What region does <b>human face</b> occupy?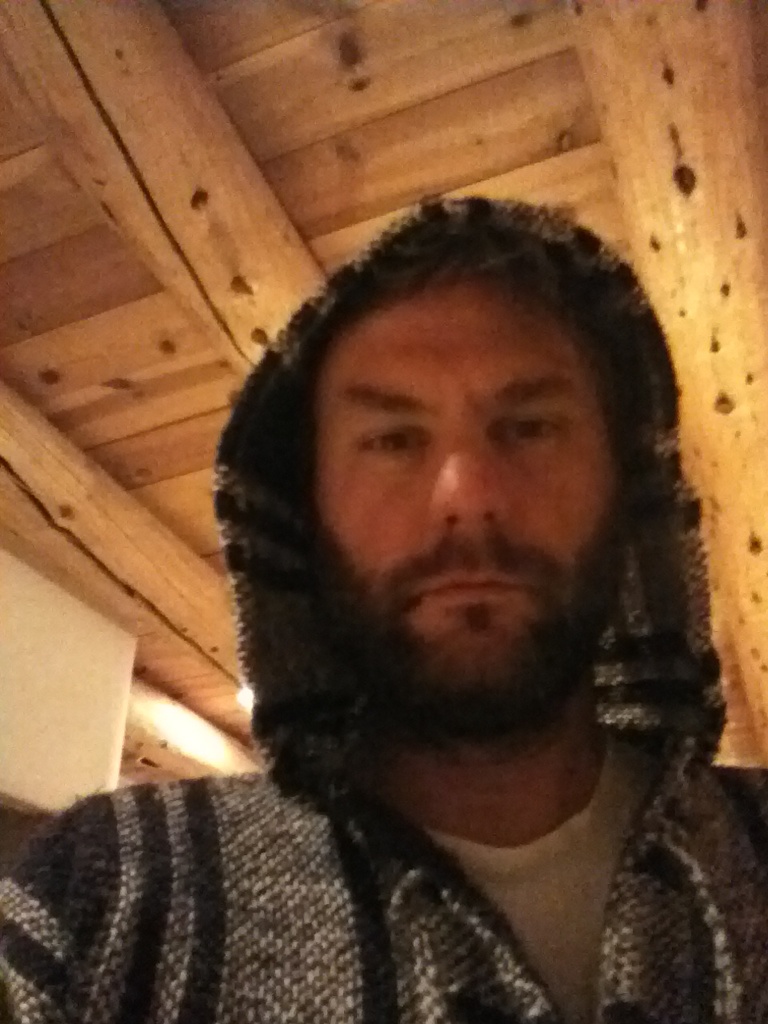
region(308, 266, 638, 744).
